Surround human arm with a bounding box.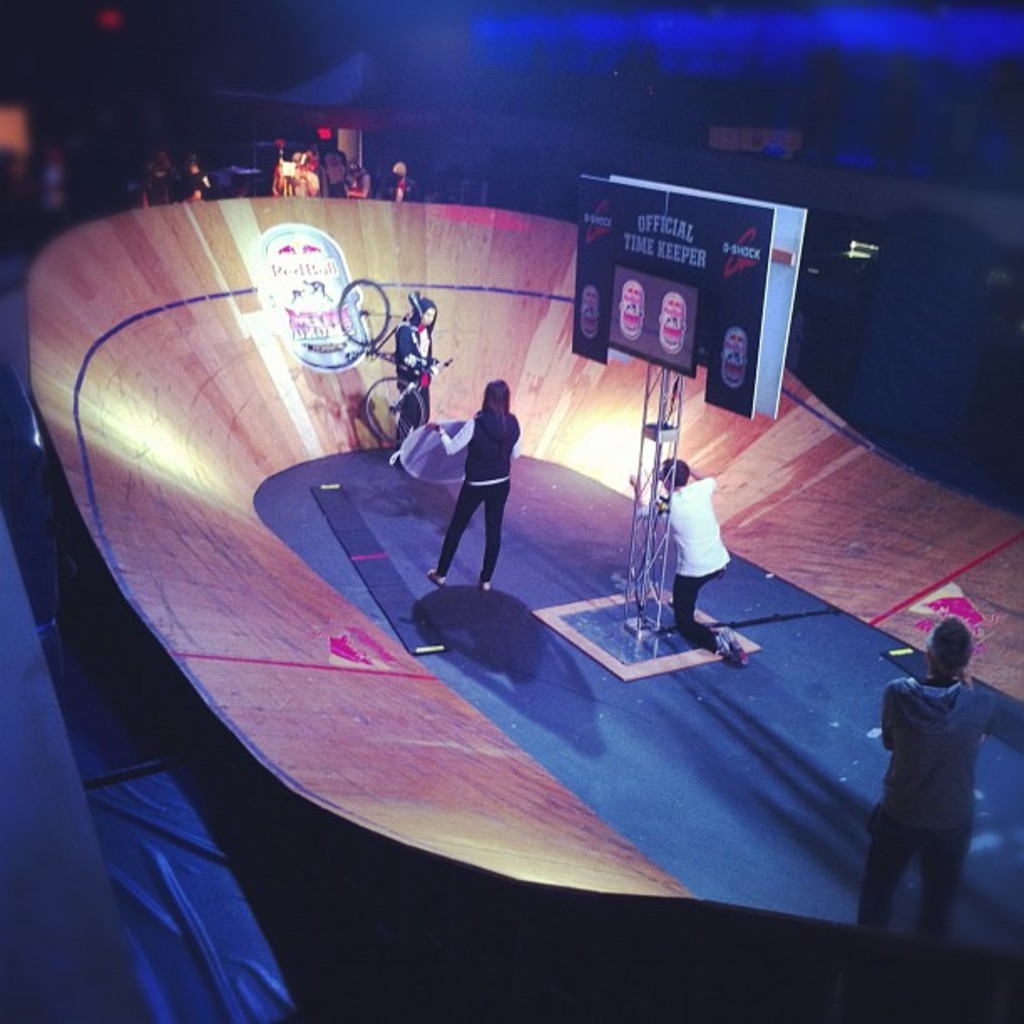
<bbox>423, 410, 485, 455</bbox>.
